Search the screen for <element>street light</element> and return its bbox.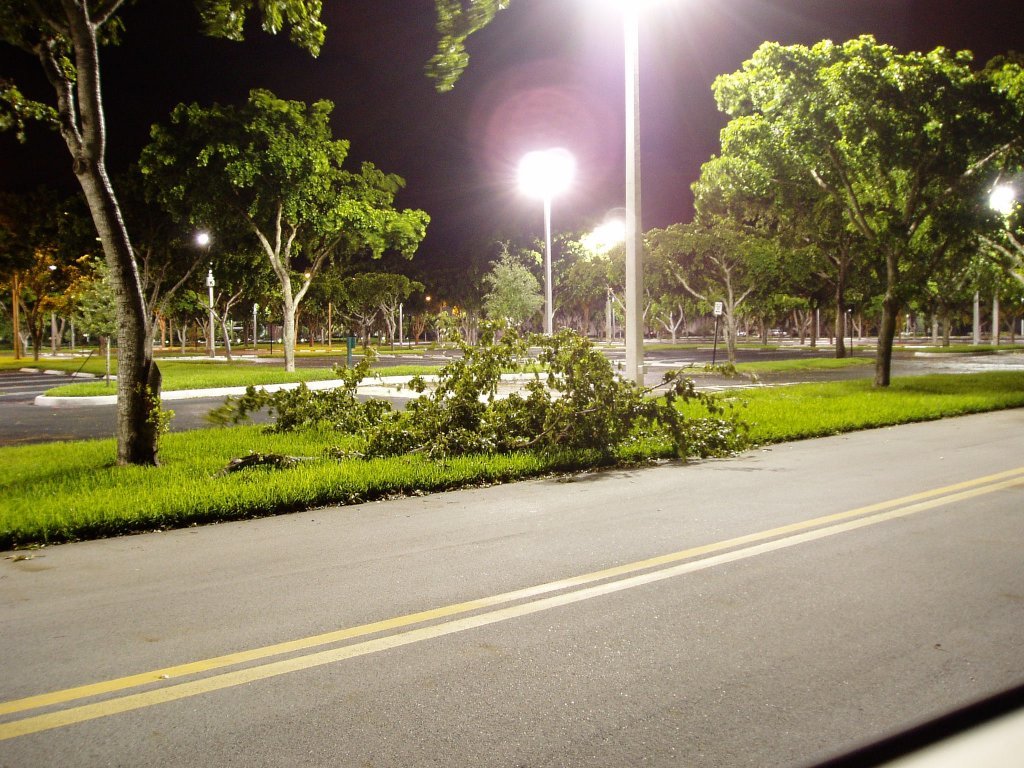
Found: select_region(196, 231, 216, 359).
